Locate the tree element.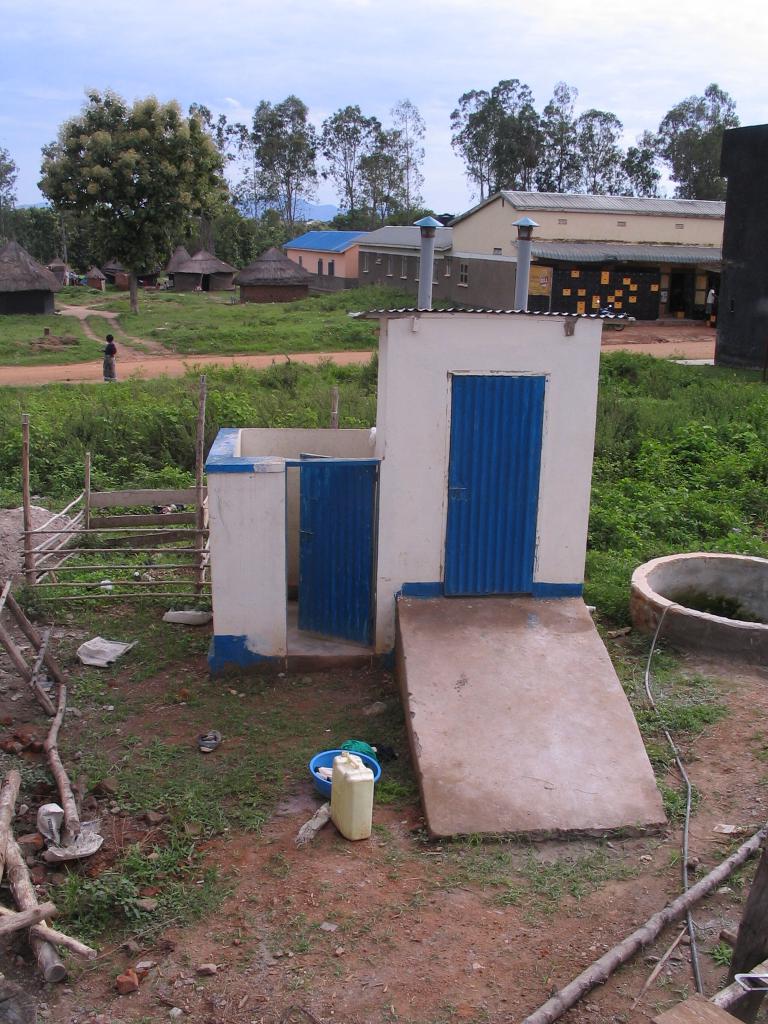
Element bbox: l=254, t=88, r=315, b=223.
